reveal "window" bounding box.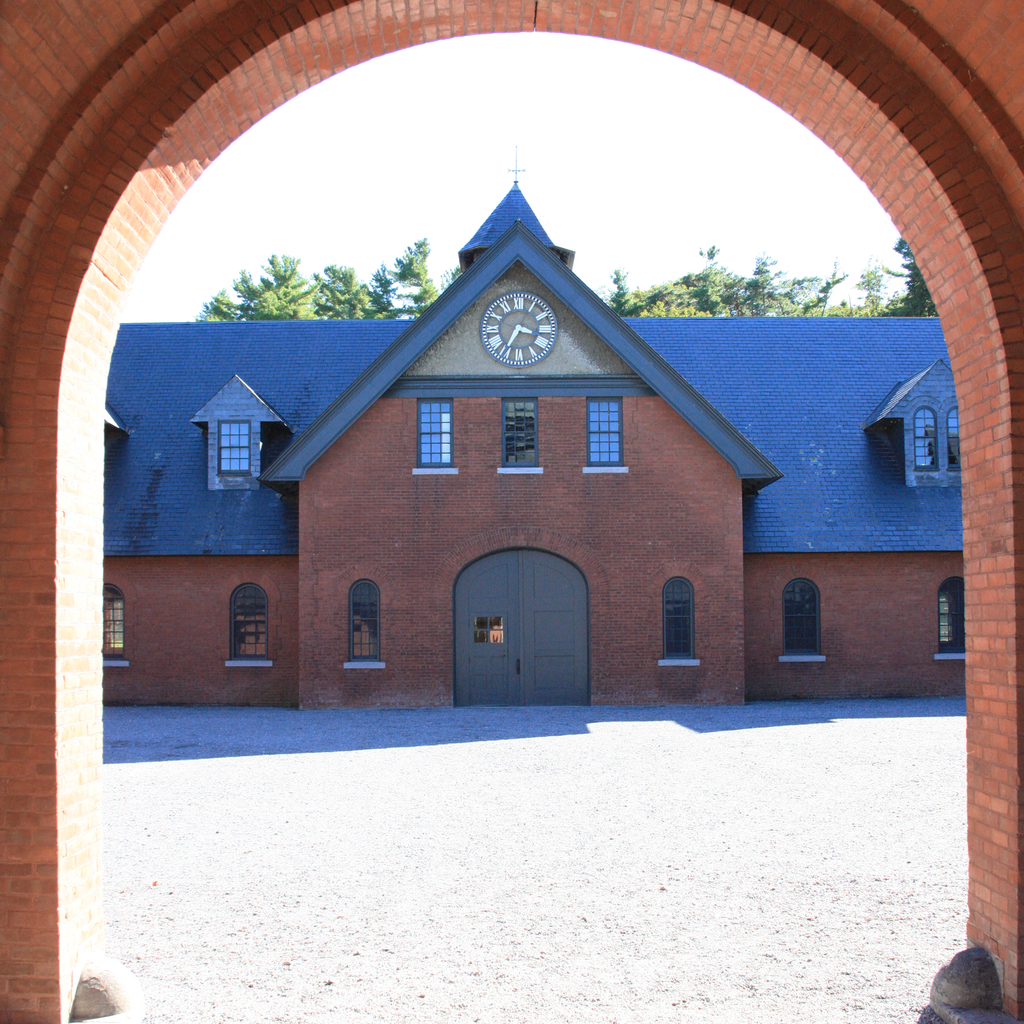
Revealed: (left=911, top=404, right=937, bottom=471).
